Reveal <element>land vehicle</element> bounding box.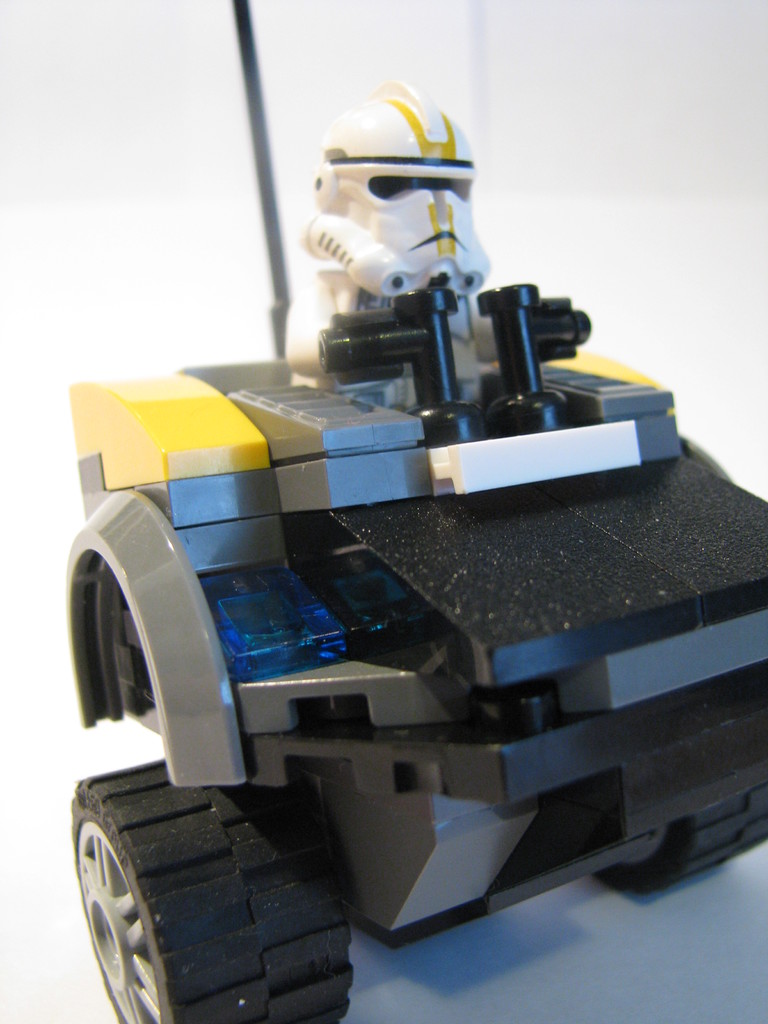
Revealed: bbox(0, 0, 767, 1023).
